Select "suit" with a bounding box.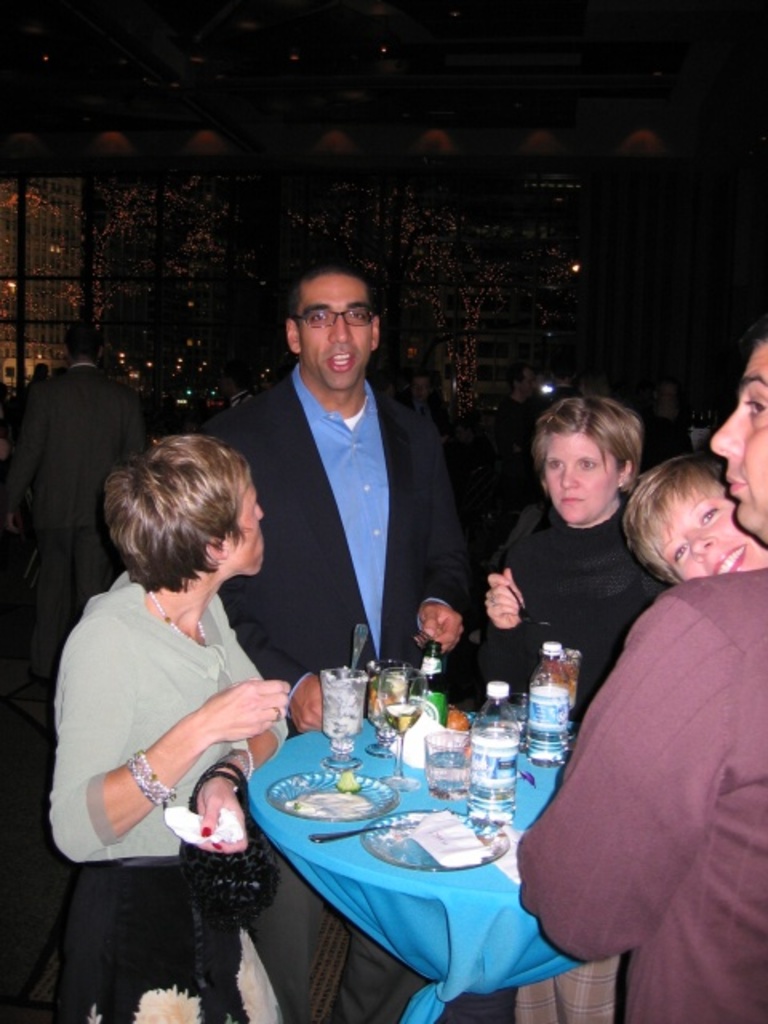
box=[5, 366, 142, 680].
